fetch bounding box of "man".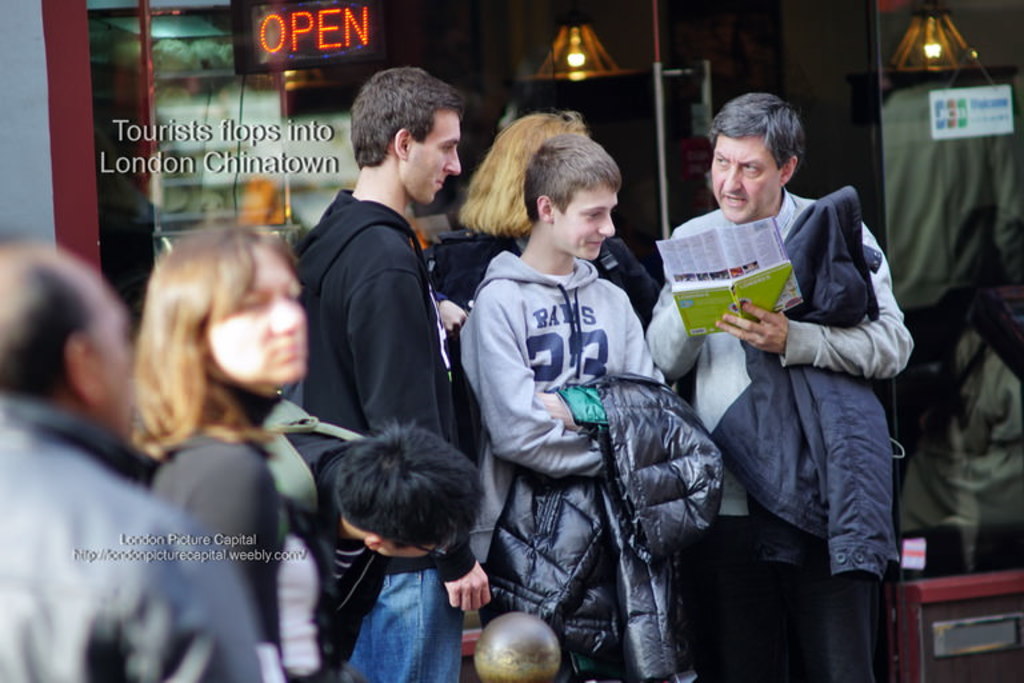
Bbox: [663,56,917,658].
